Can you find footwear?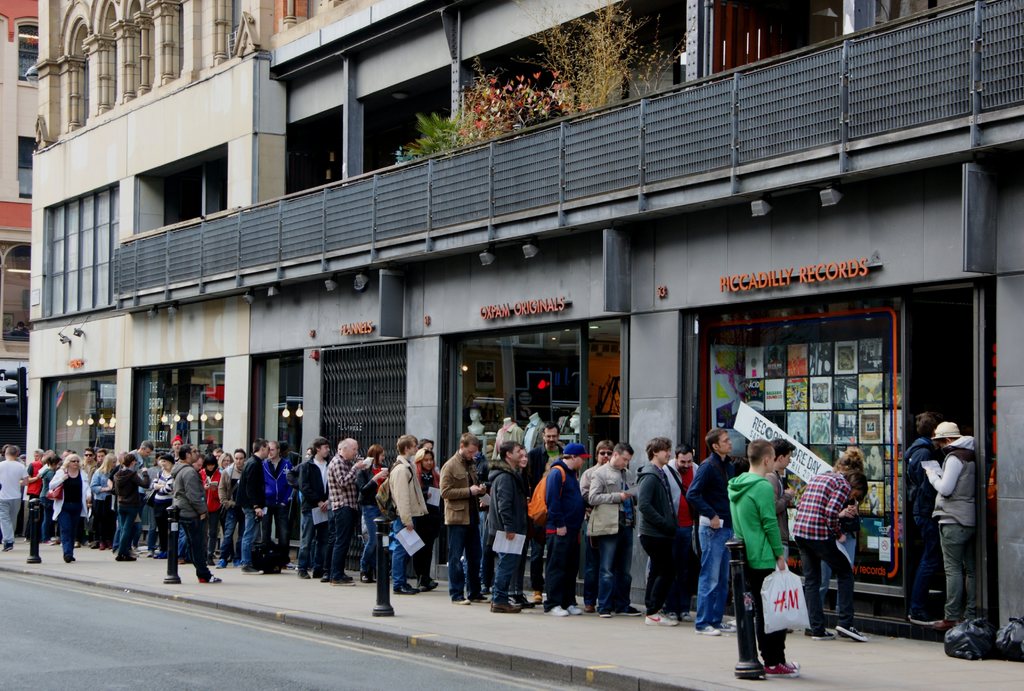
Yes, bounding box: [left=298, top=568, right=310, bottom=578].
